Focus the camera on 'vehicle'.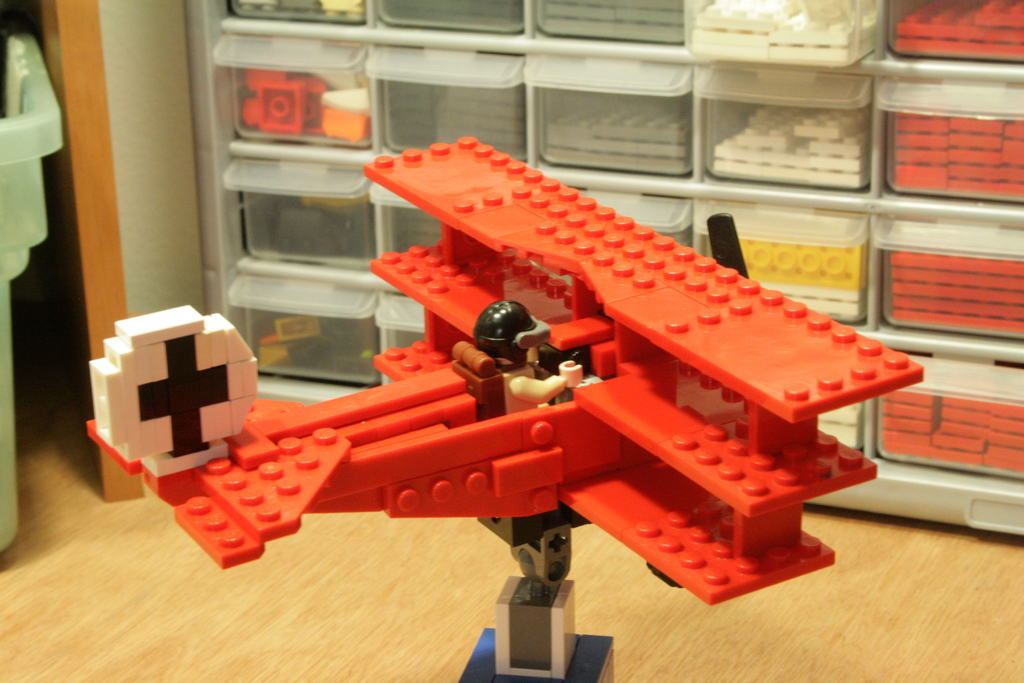
Focus region: pyautogui.locateOnScreen(97, 151, 985, 674).
